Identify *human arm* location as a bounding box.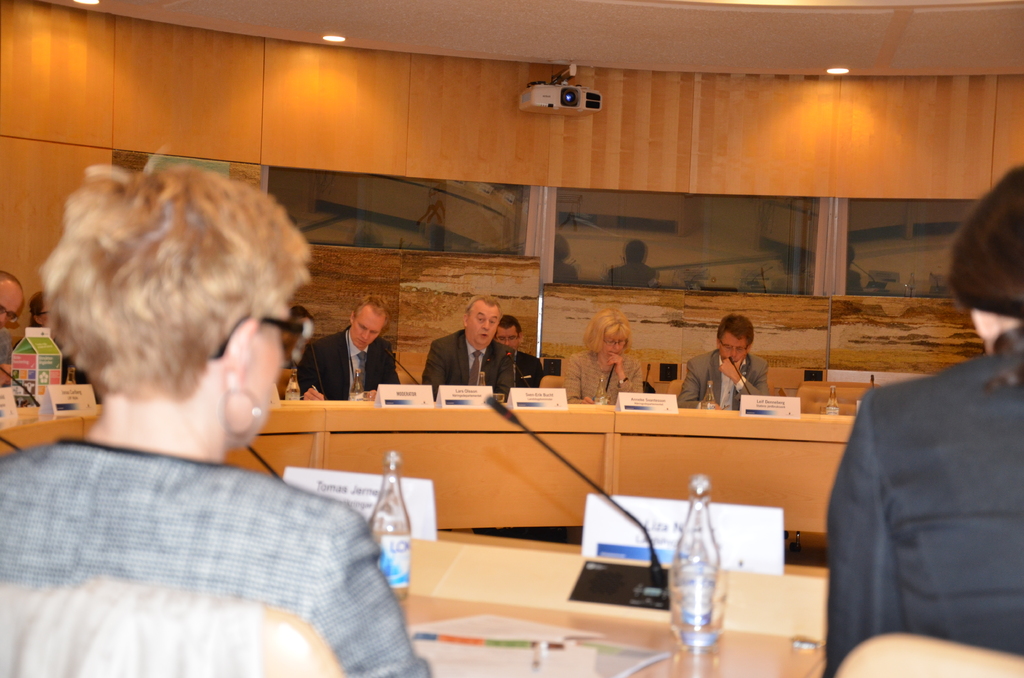
l=610, t=351, r=642, b=392.
